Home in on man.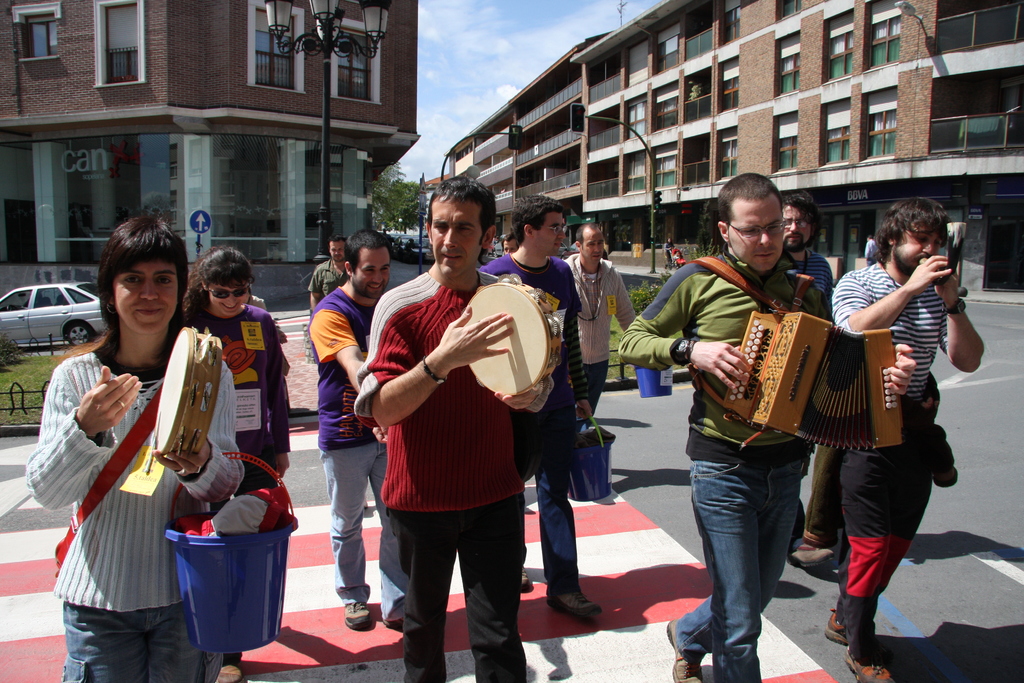
Homed in at (613,172,916,682).
